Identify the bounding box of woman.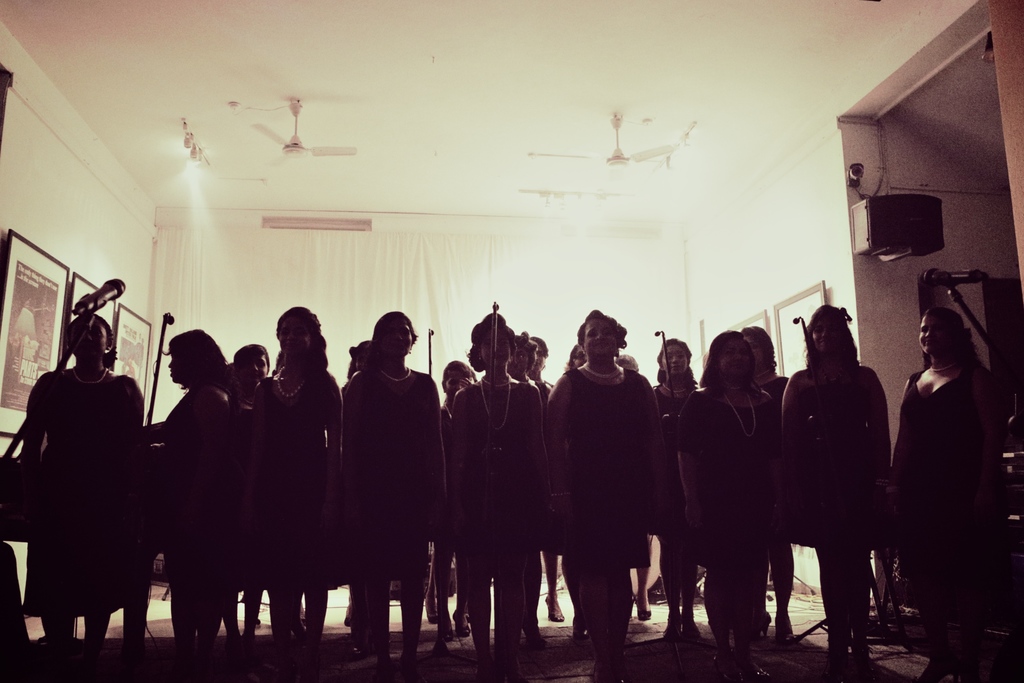
locate(776, 306, 888, 682).
